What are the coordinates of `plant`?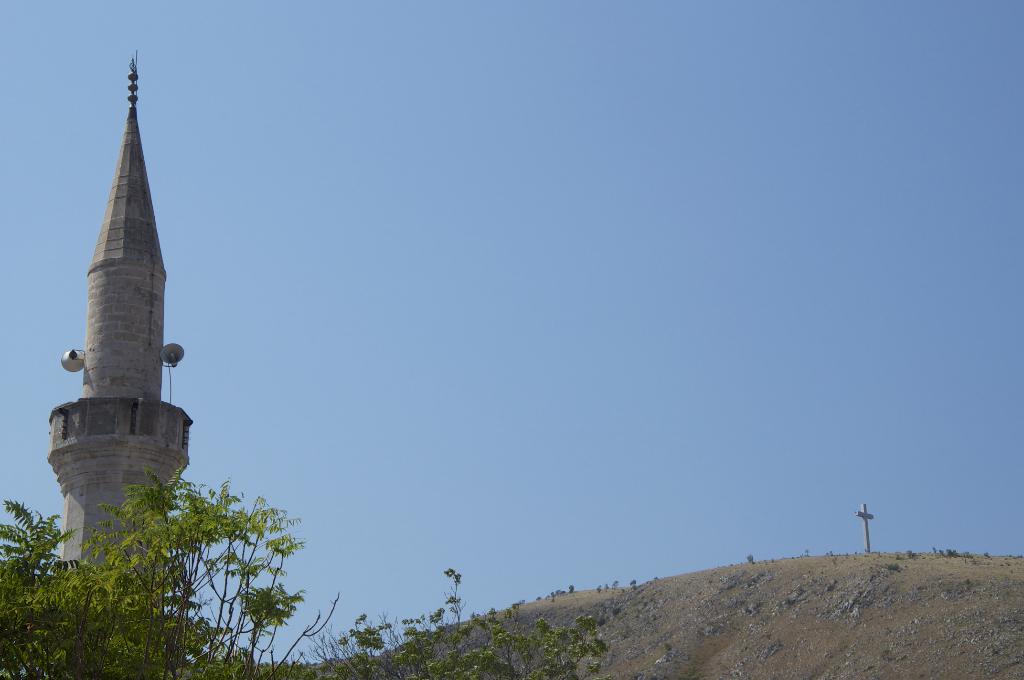
rect(900, 548, 917, 560).
